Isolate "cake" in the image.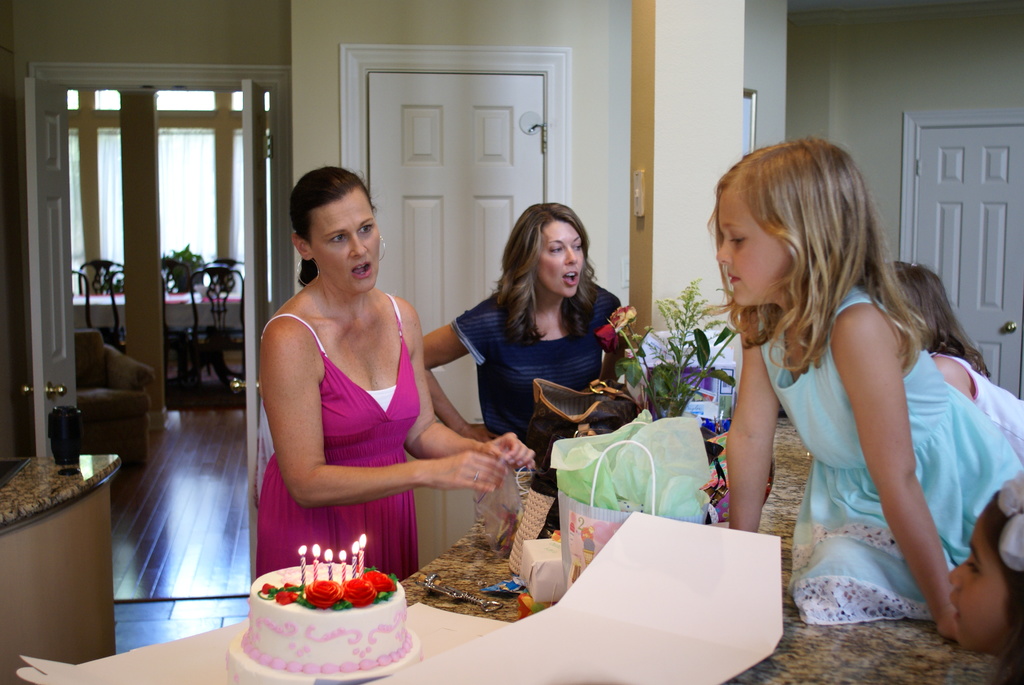
Isolated region: (240, 565, 413, 676).
